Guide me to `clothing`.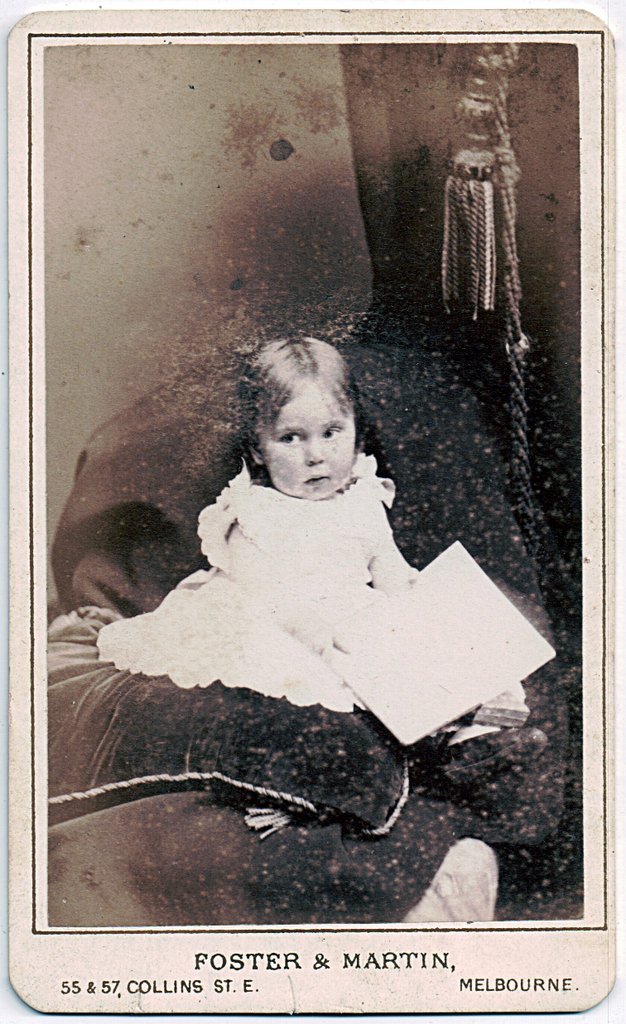
Guidance: x1=43 y1=317 x2=580 y2=916.
